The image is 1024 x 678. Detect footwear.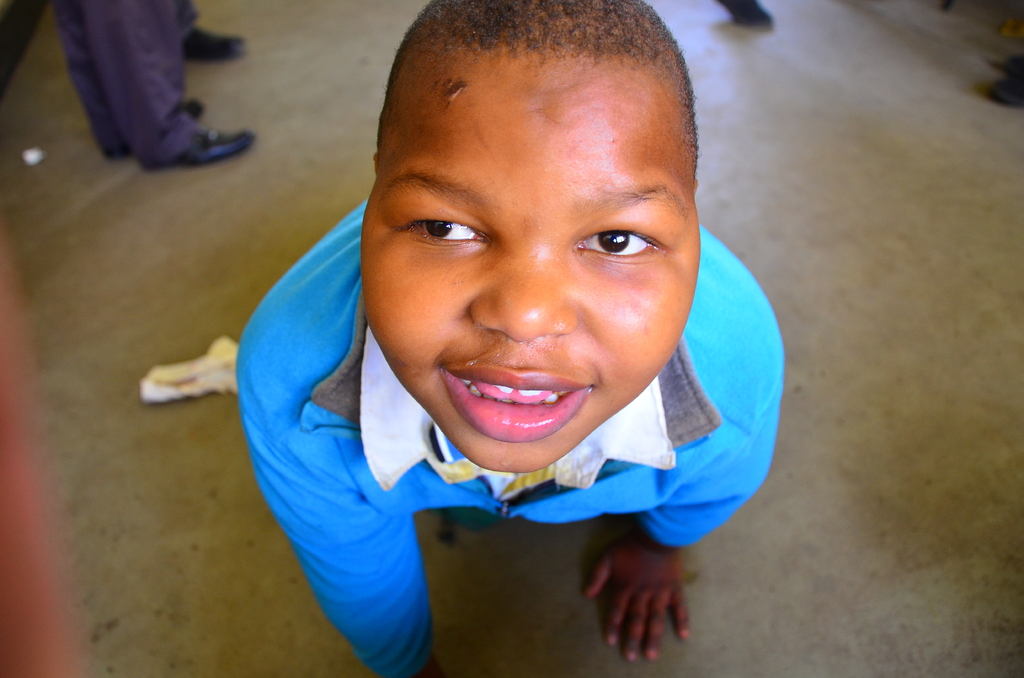
Detection: [102,92,215,159].
